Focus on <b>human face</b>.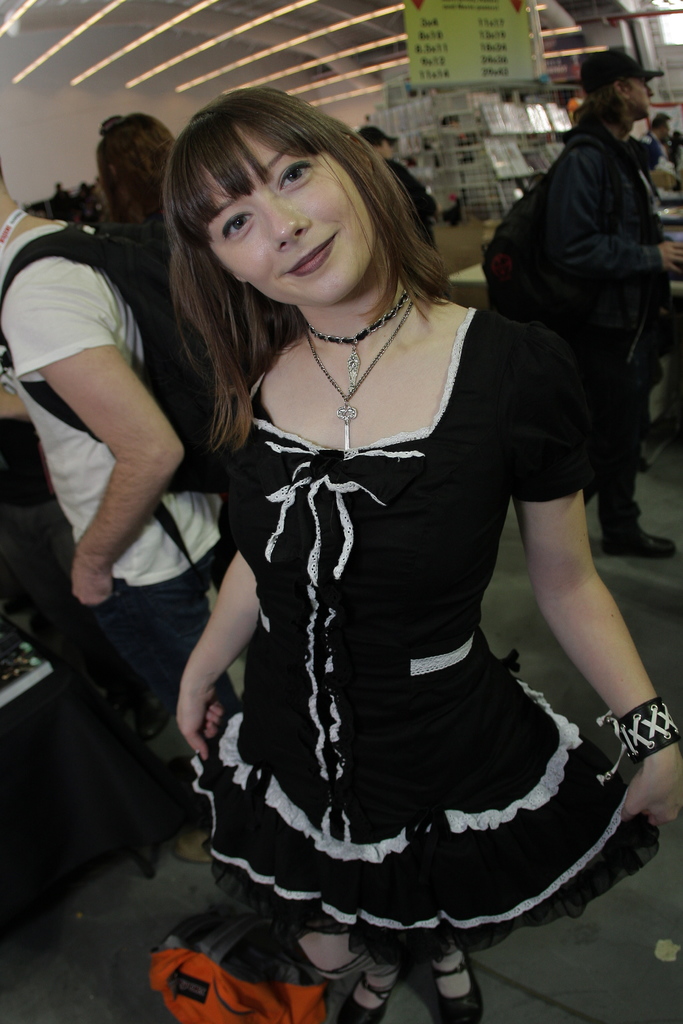
Focused at box(626, 73, 654, 119).
